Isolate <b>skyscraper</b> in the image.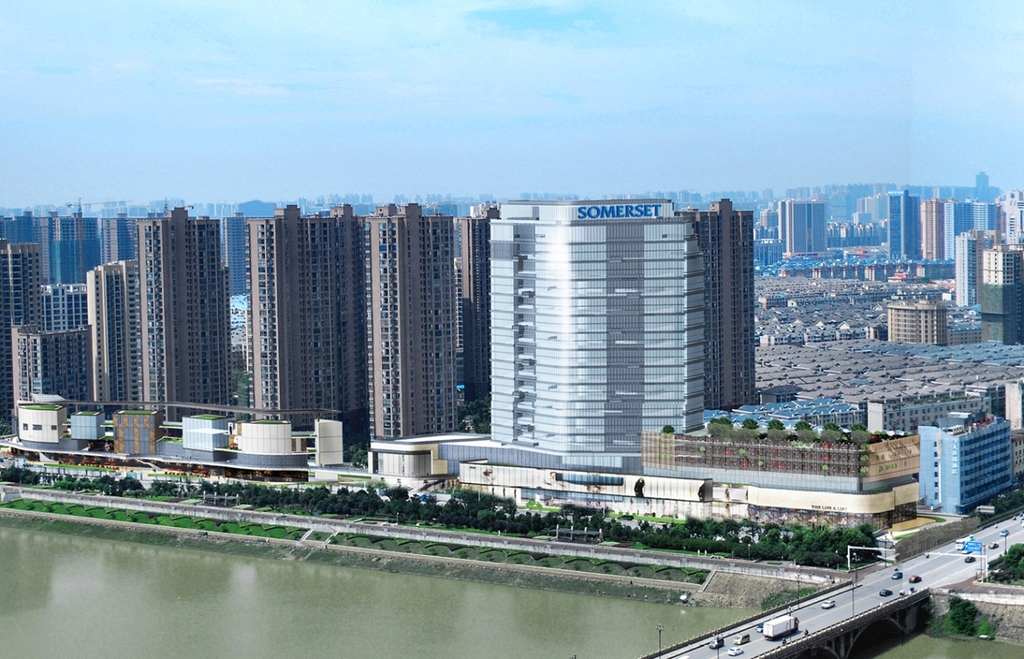
Isolated region: select_region(916, 407, 1012, 520).
